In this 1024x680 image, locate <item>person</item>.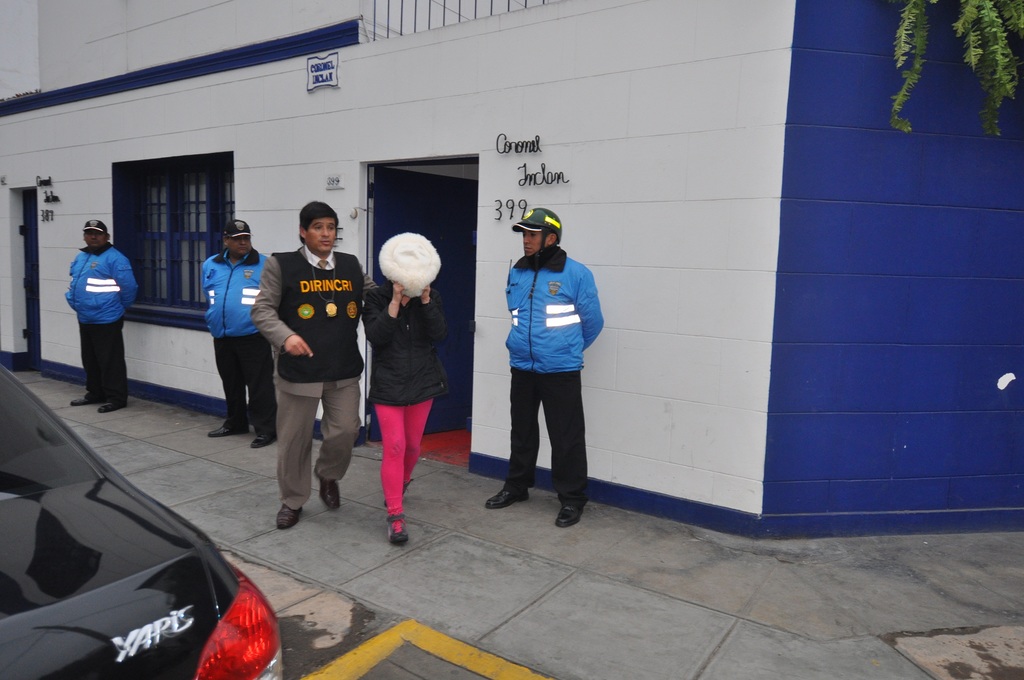
Bounding box: 483,204,605,528.
